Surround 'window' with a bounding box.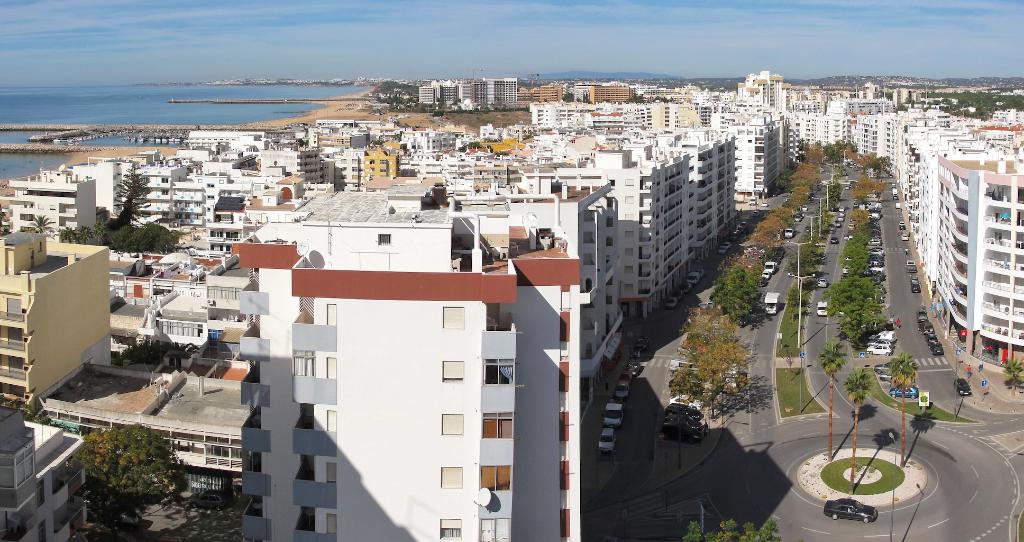
436 464 467 485.
